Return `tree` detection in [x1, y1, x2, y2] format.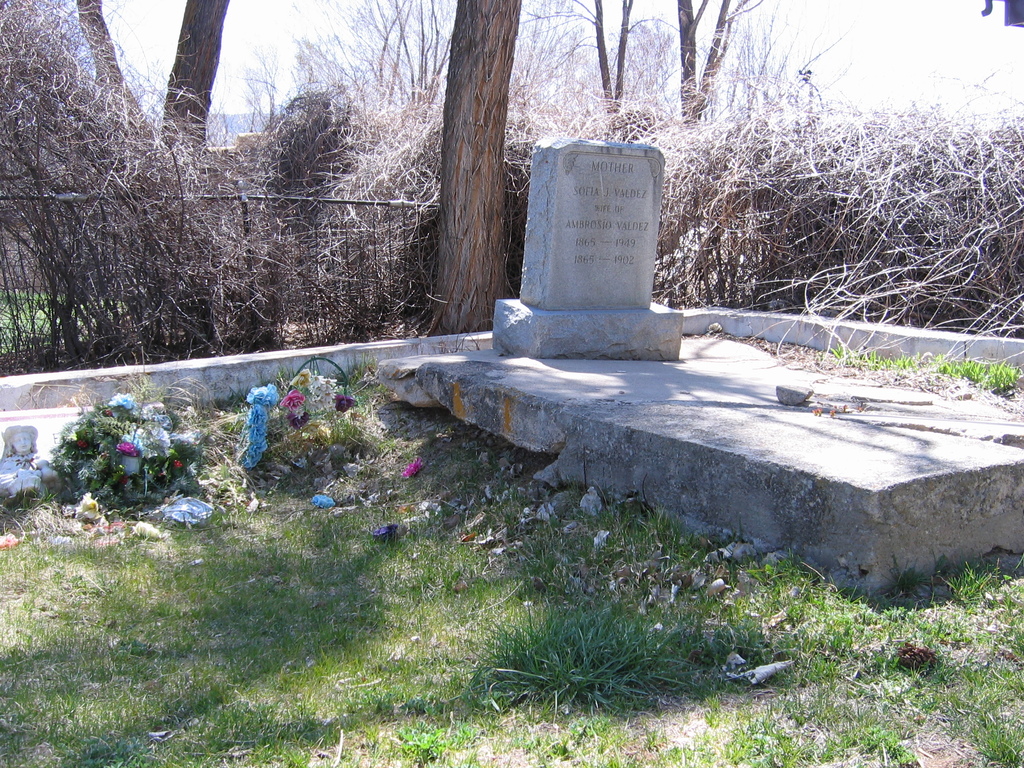
[65, 0, 159, 129].
